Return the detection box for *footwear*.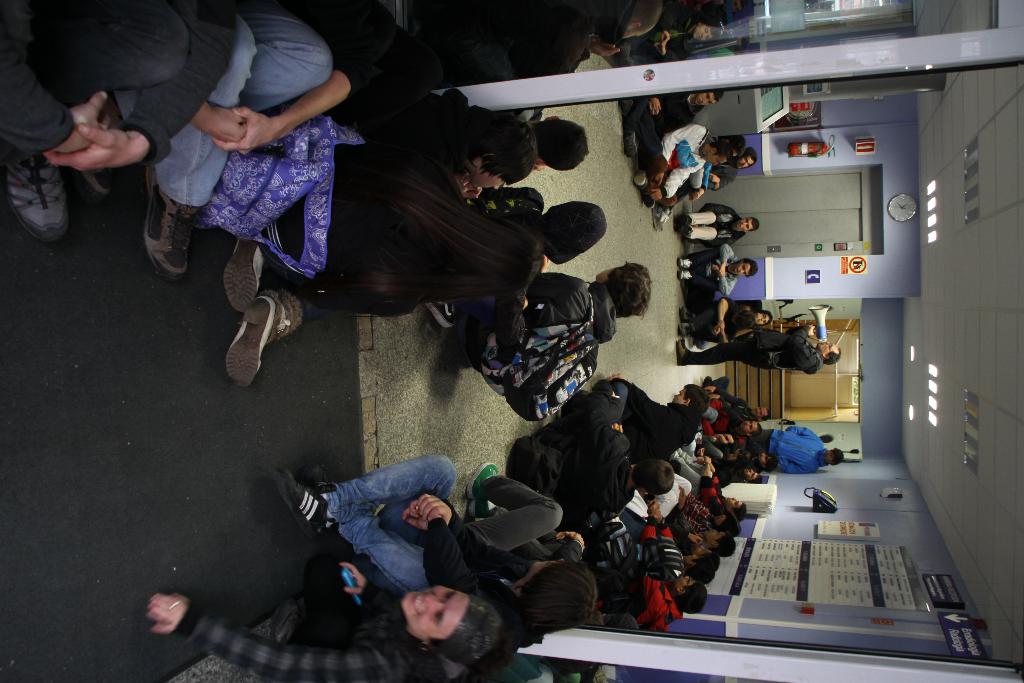
<bbox>147, 169, 202, 279</bbox>.
